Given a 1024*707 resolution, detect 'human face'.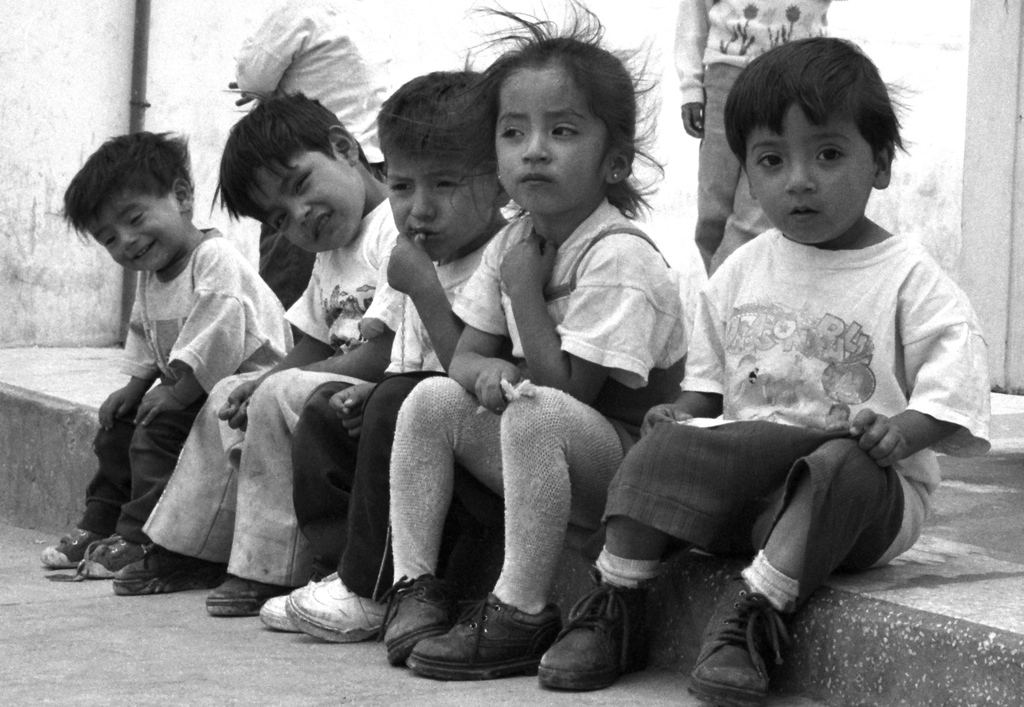
detection(384, 148, 501, 260).
